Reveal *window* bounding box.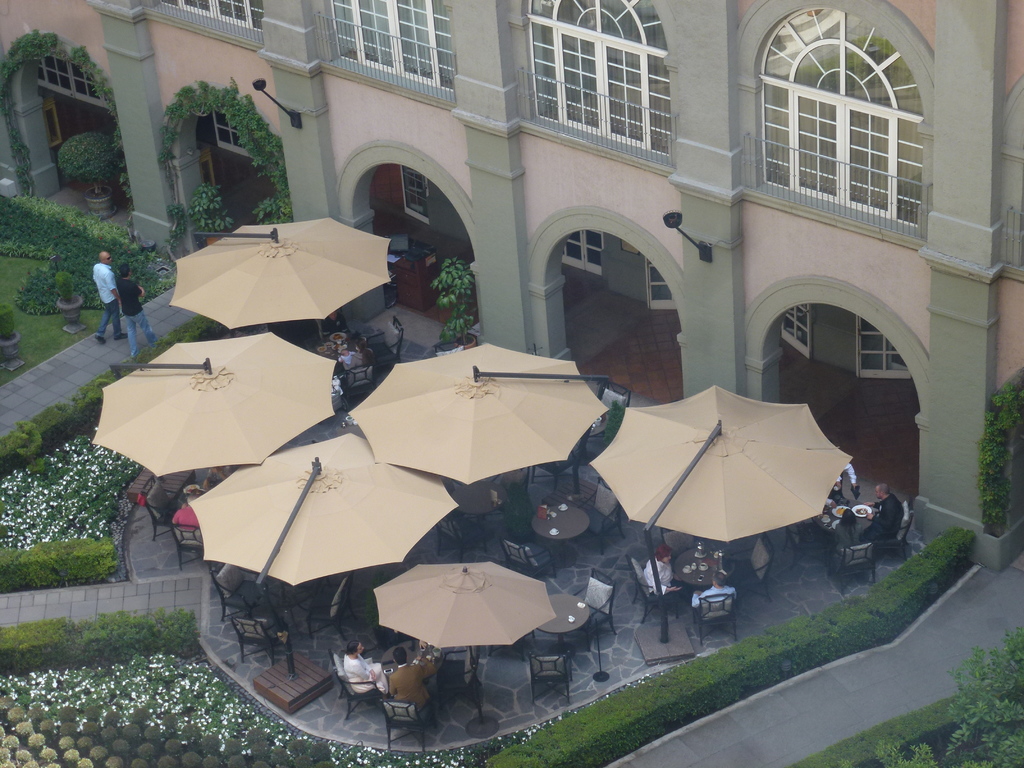
Revealed: detection(751, 12, 931, 236).
